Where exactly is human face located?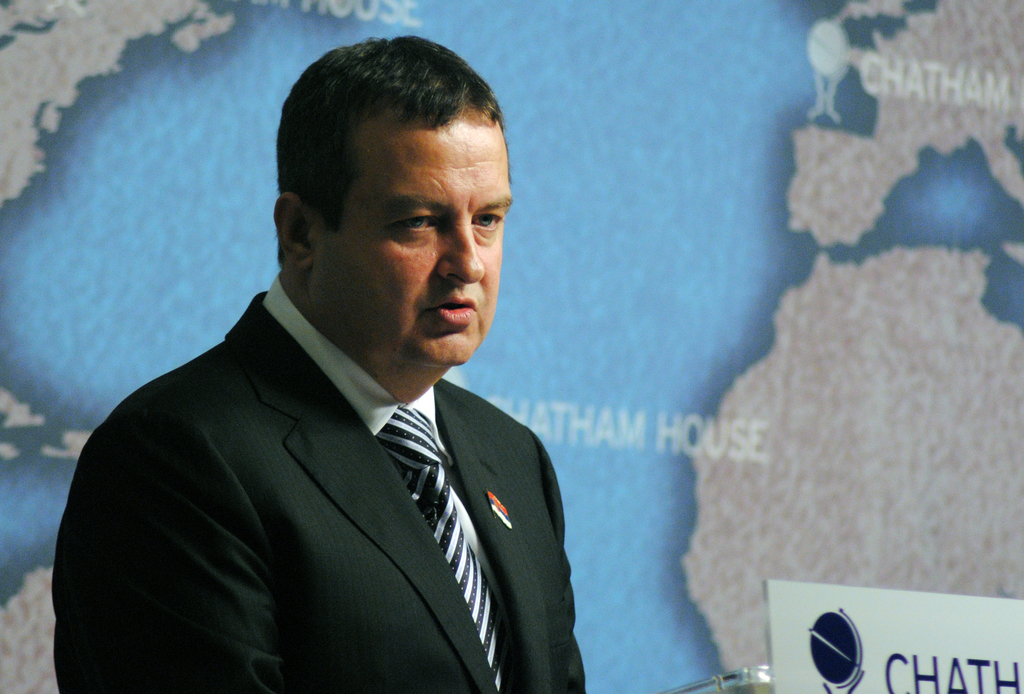
Its bounding box is x1=317 y1=115 x2=510 y2=367.
